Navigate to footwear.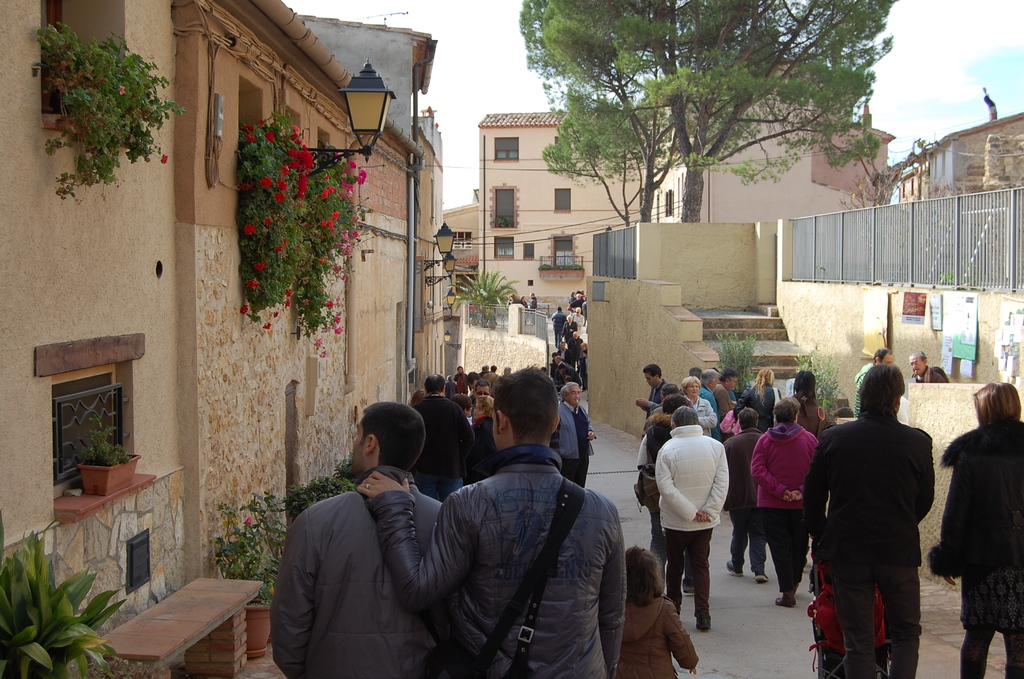
Navigation target: Rect(696, 615, 712, 632).
